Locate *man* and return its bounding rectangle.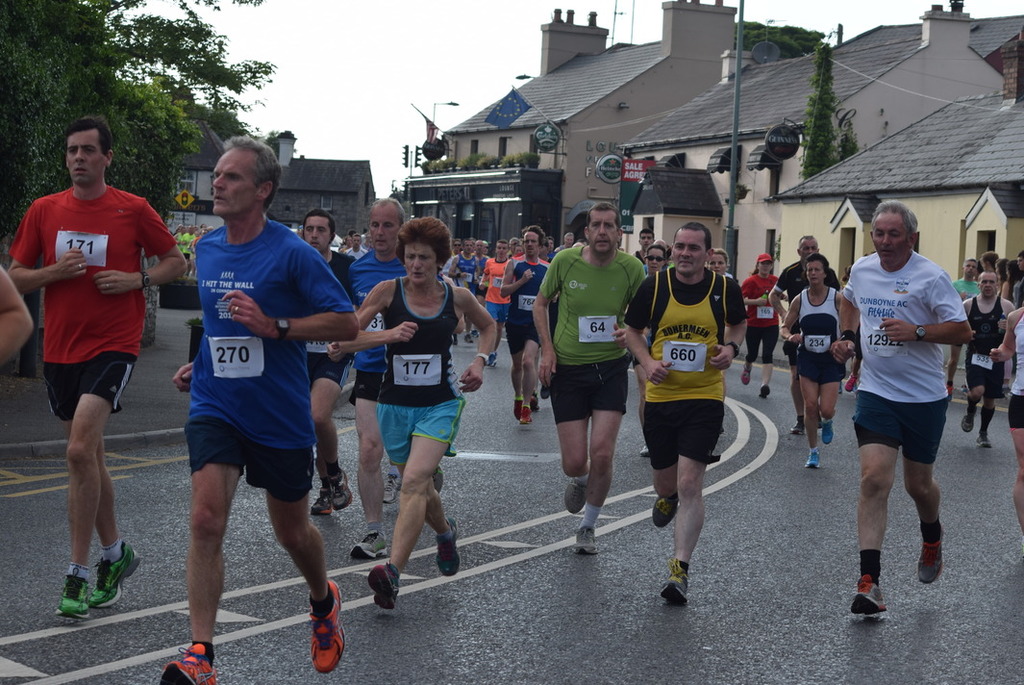
(631,231,653,366).
